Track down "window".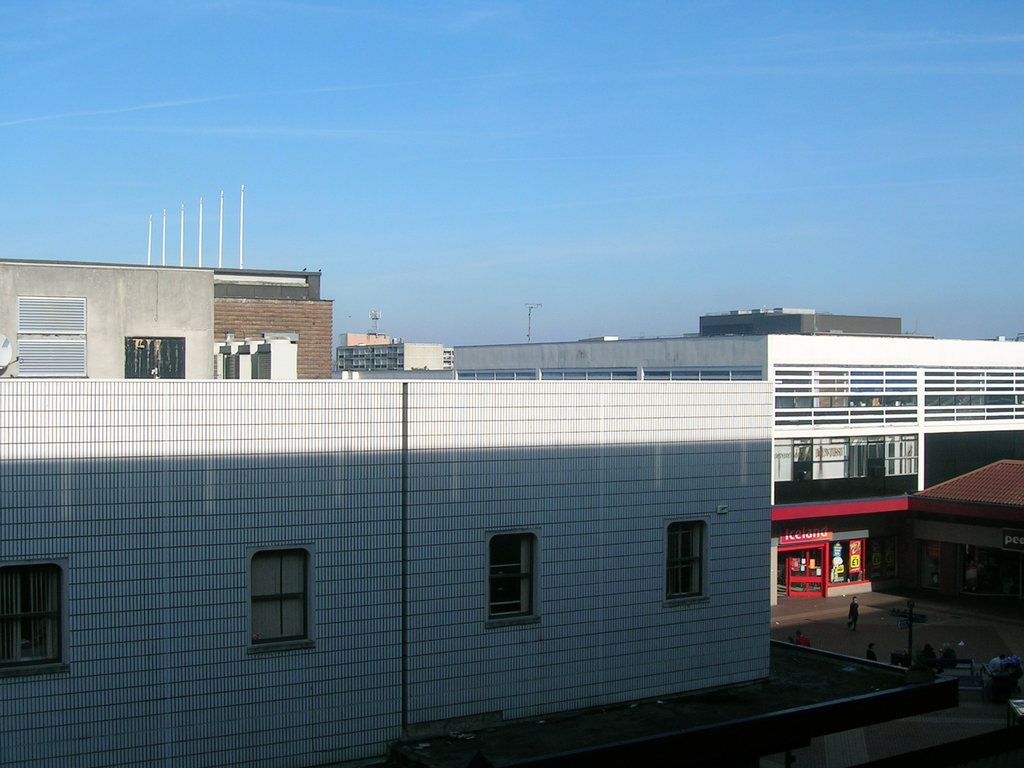
Tracked to region(246, 550, 313, 658).
